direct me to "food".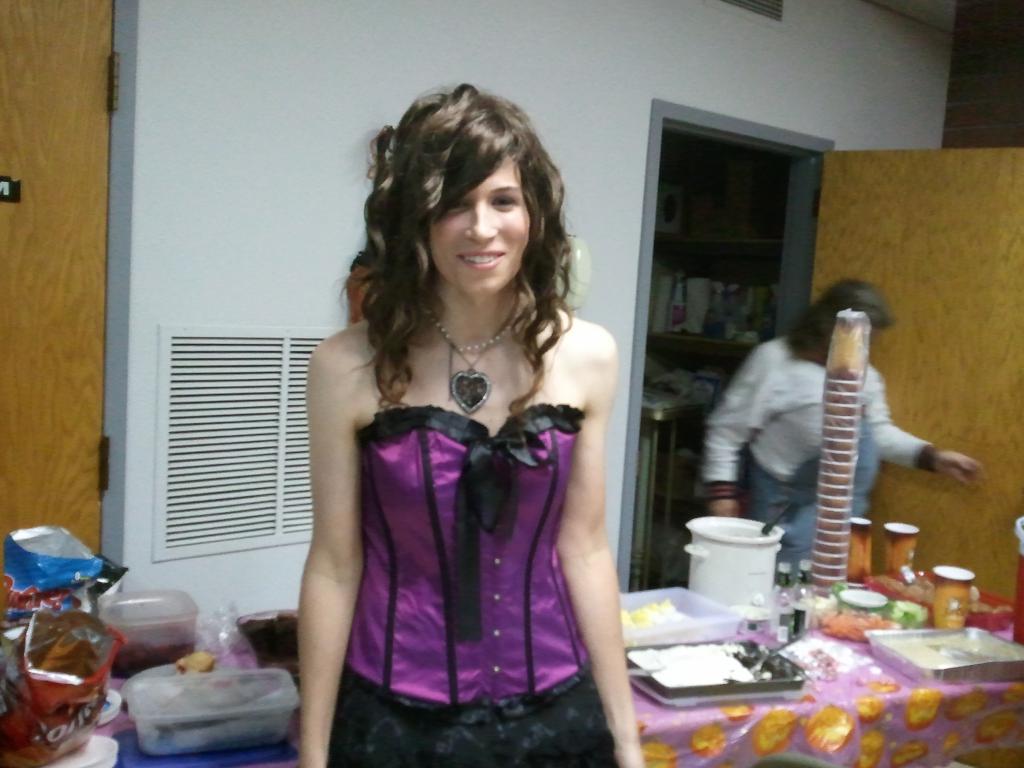
Direction: left=632, top=643, right=769, bottom=686.
